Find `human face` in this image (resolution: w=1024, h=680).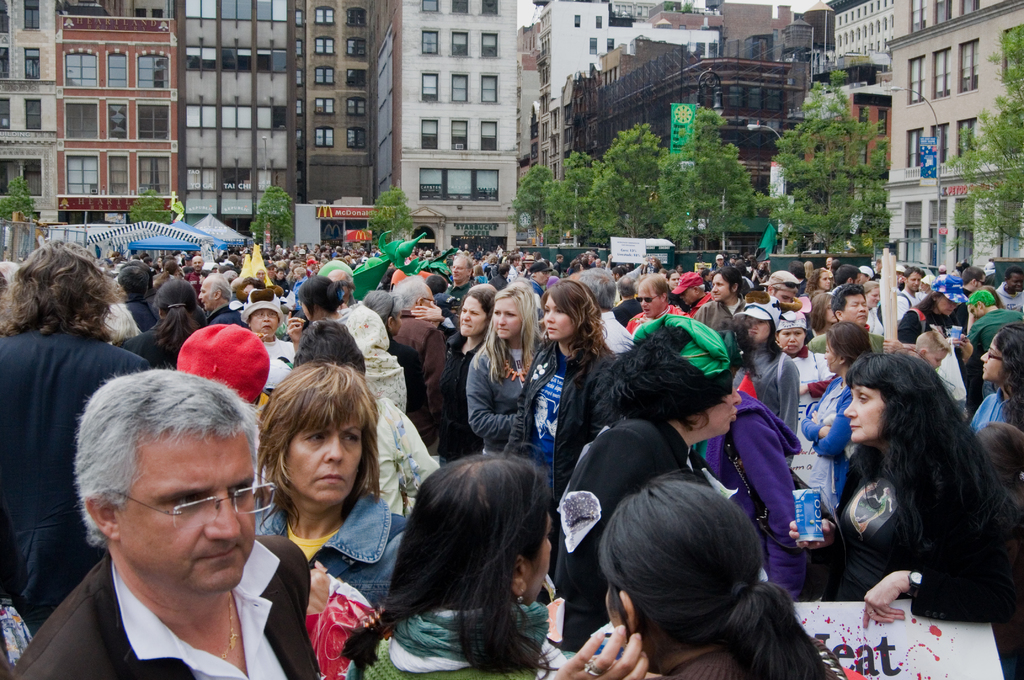
l=774, t=292, r=796, b=303.
